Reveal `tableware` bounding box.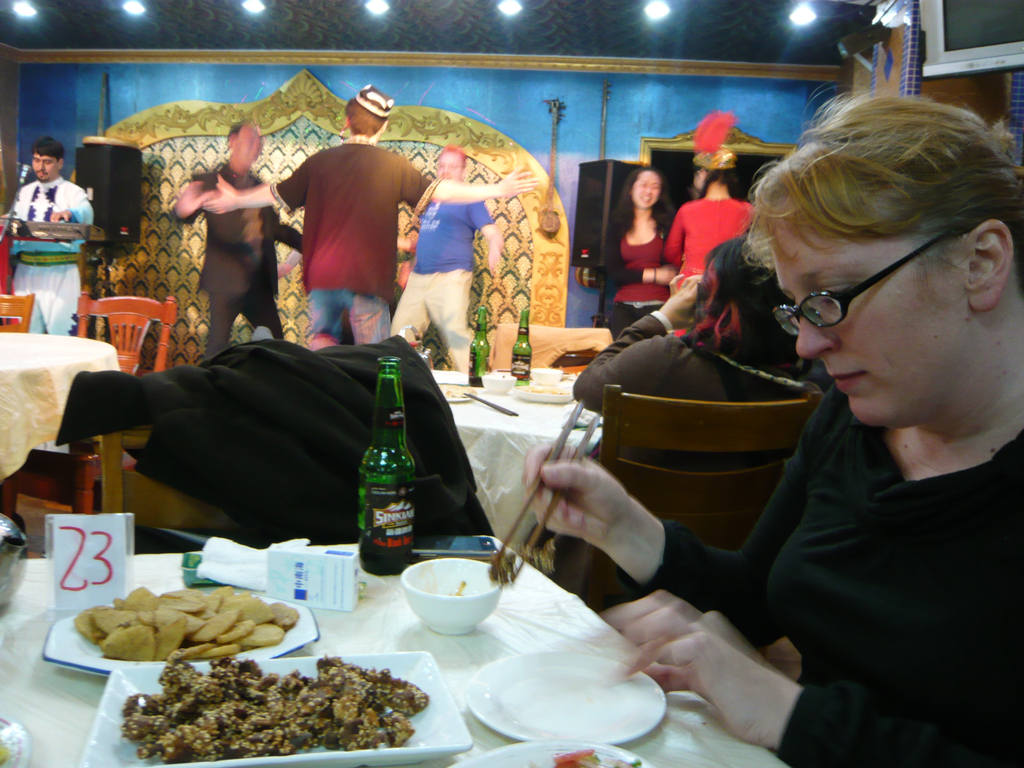
Revealed: box(483, 374, 517, 392).
